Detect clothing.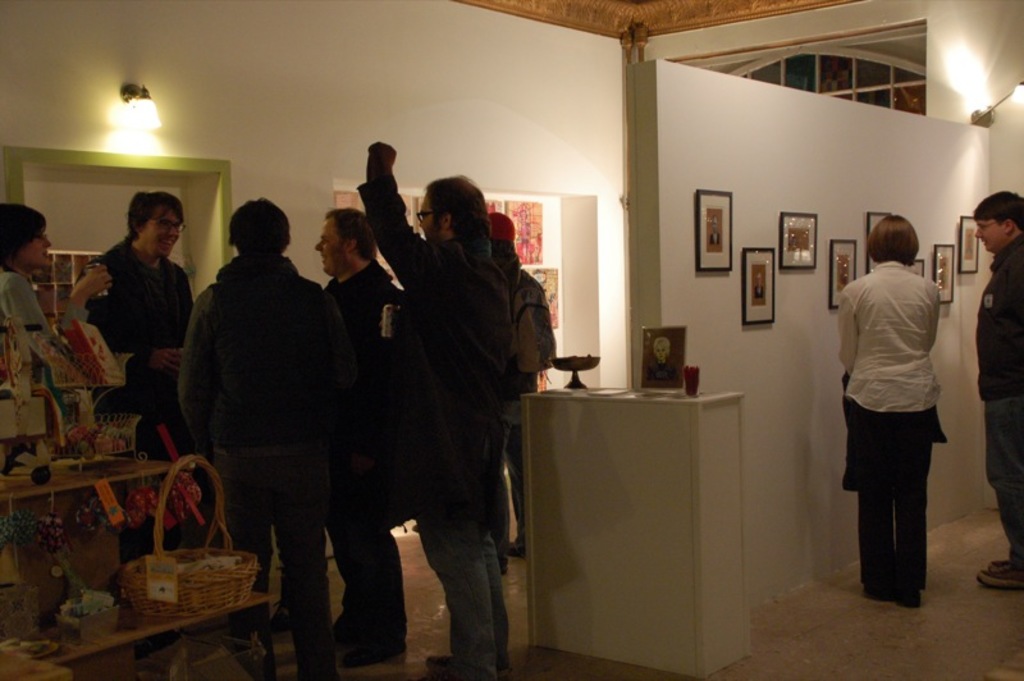
Detected at (x1=5, y1=264, x2=76, y2=361).
